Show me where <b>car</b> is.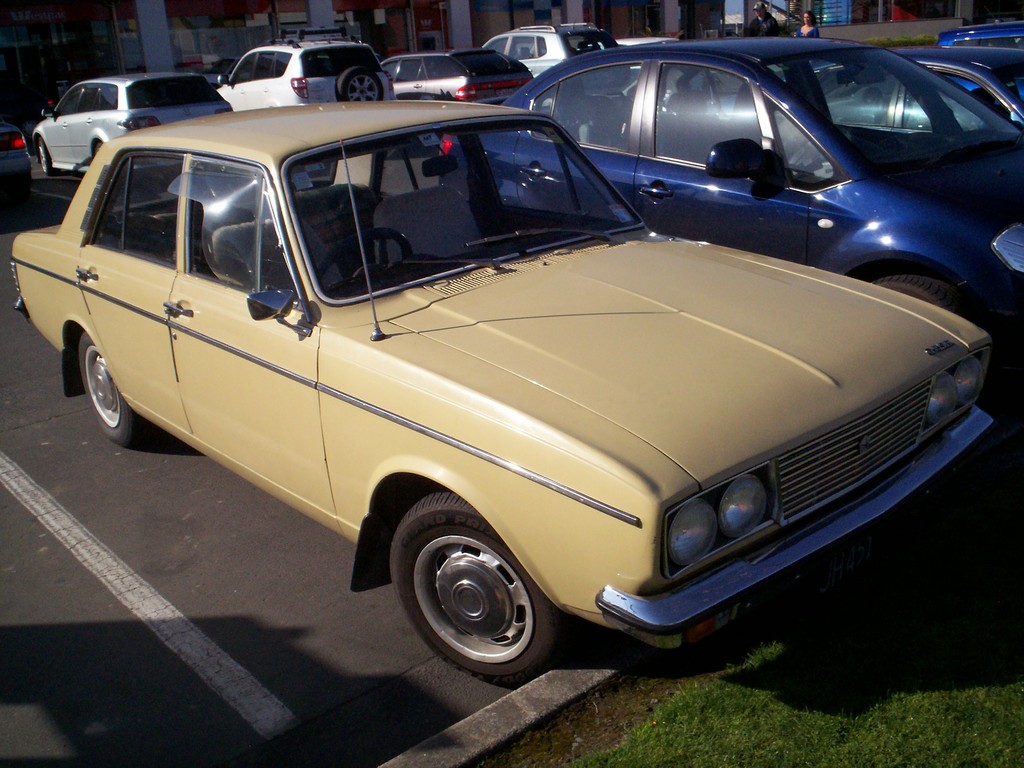
<b>car</b> is at [440, 35, 1023, 414].
